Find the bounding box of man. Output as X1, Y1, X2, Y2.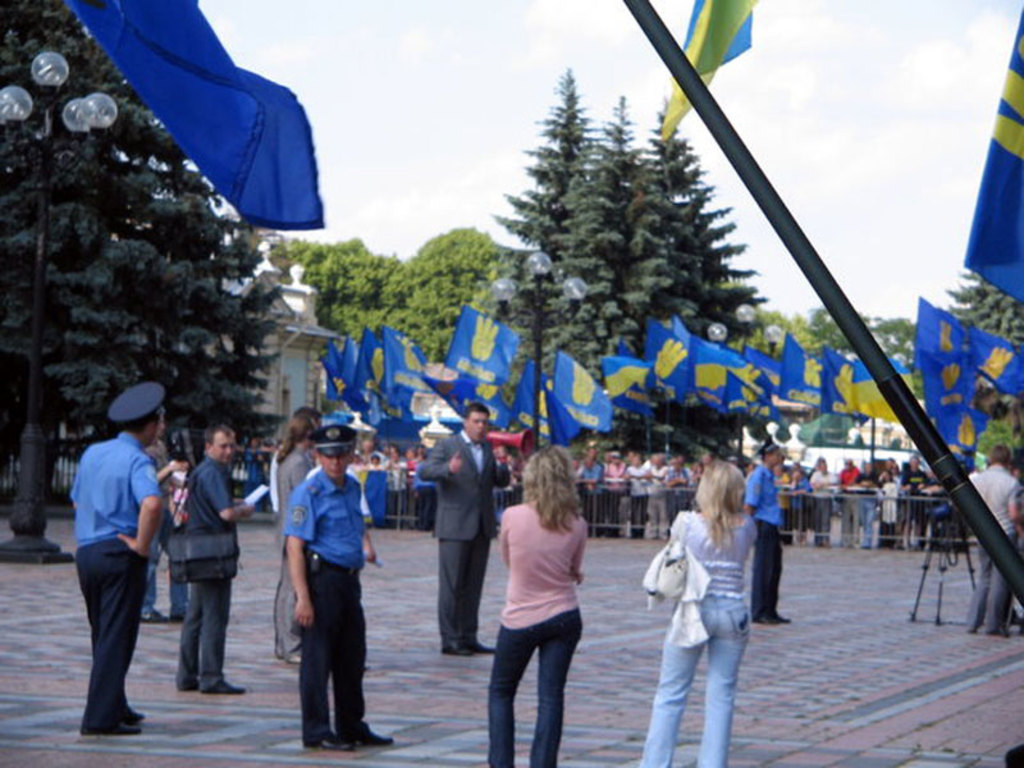
278, 426, 396, 751.
